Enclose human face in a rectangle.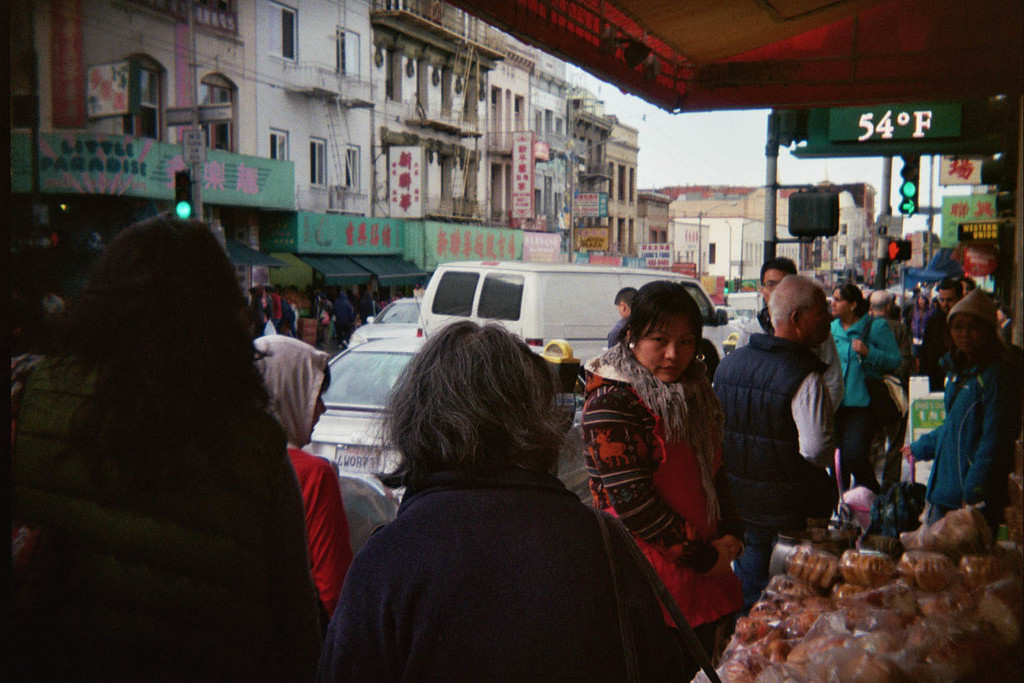
bbox=(956, 309, 982, 352).
